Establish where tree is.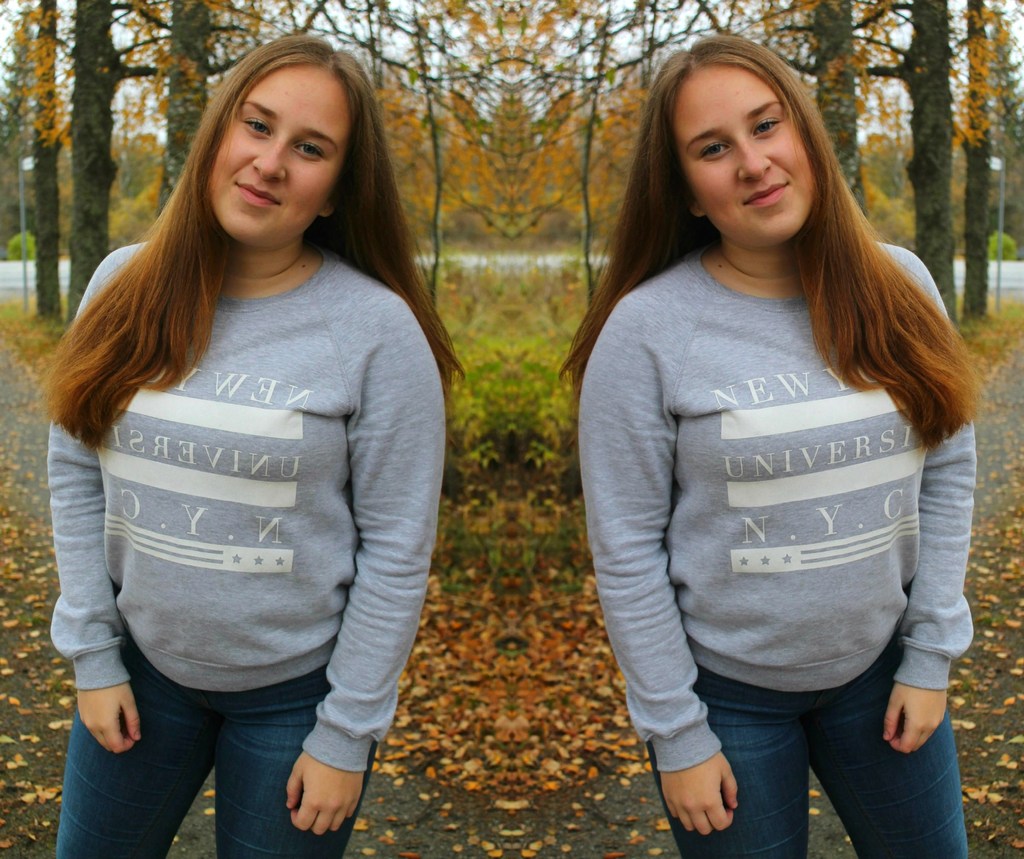
Established at 58/0/276/328.
